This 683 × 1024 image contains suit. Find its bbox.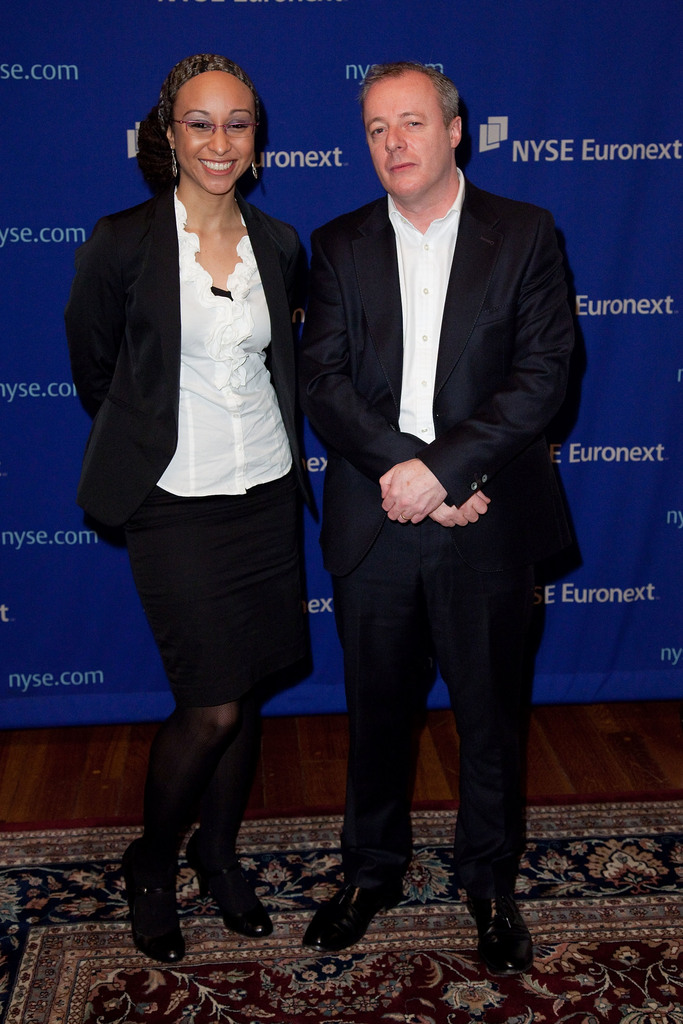
locate(65, 185, 317, 709).
